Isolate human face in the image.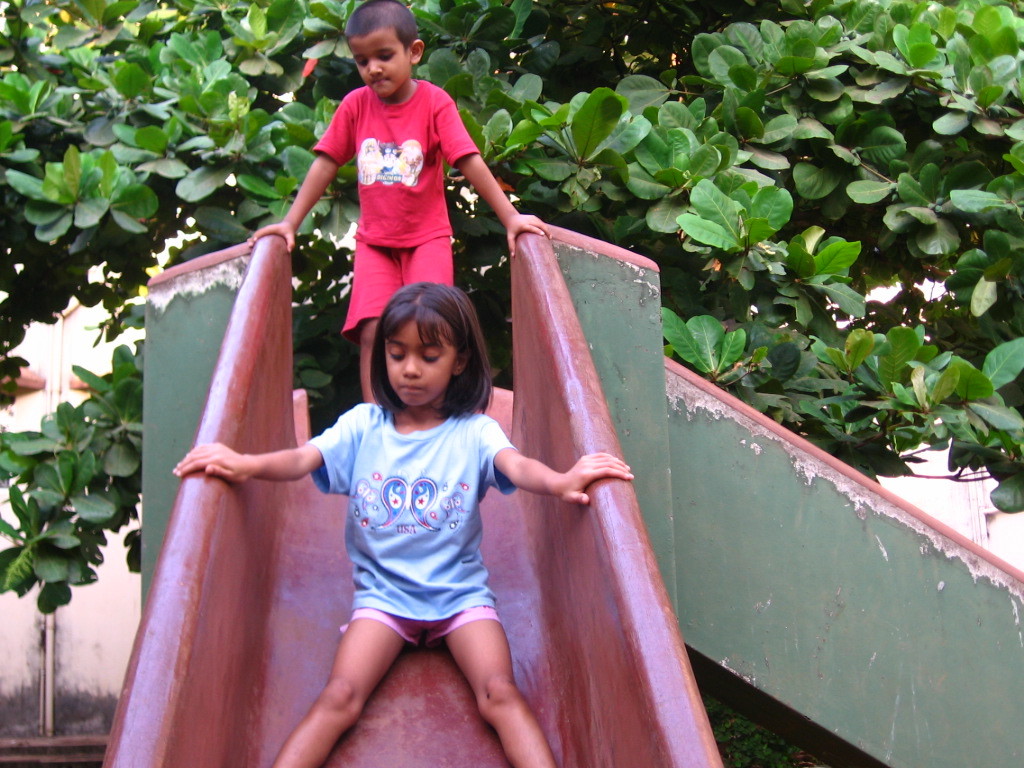
Isolated region: (387,315,454,407).
